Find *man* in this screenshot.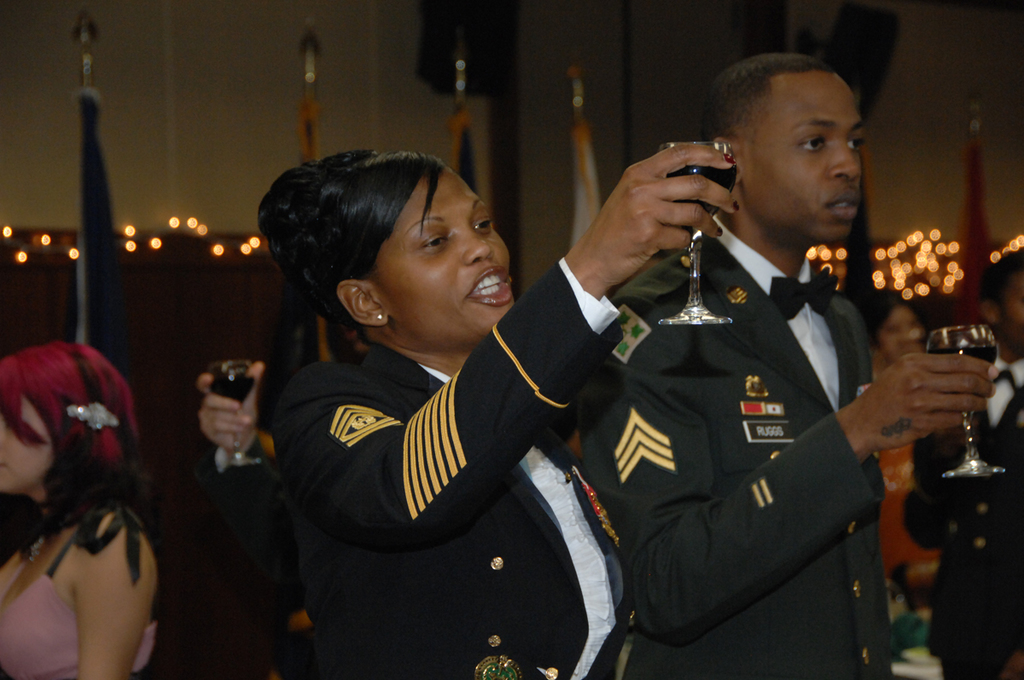
The bounding box for *man* is <bbox>901, 249, 1023, 679</bbox>.
